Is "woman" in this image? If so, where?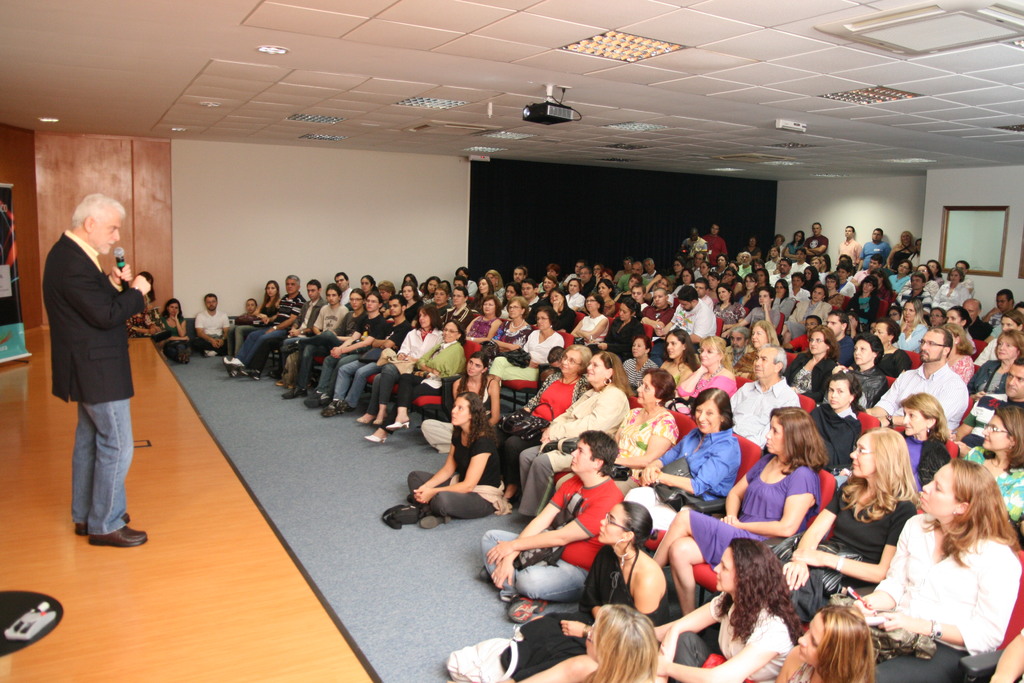
Yes, at pyautogui.locateOnScreen(845, 459, 1009, 682).
